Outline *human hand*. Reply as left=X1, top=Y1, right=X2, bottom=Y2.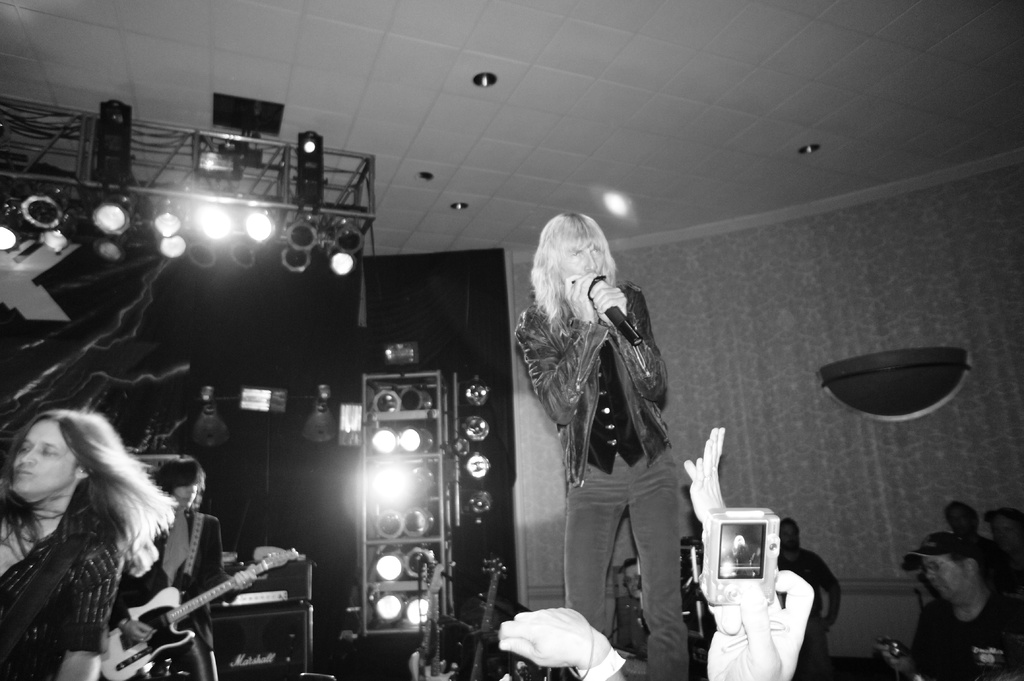
left=683, top=430, right=728, bottom=529.
